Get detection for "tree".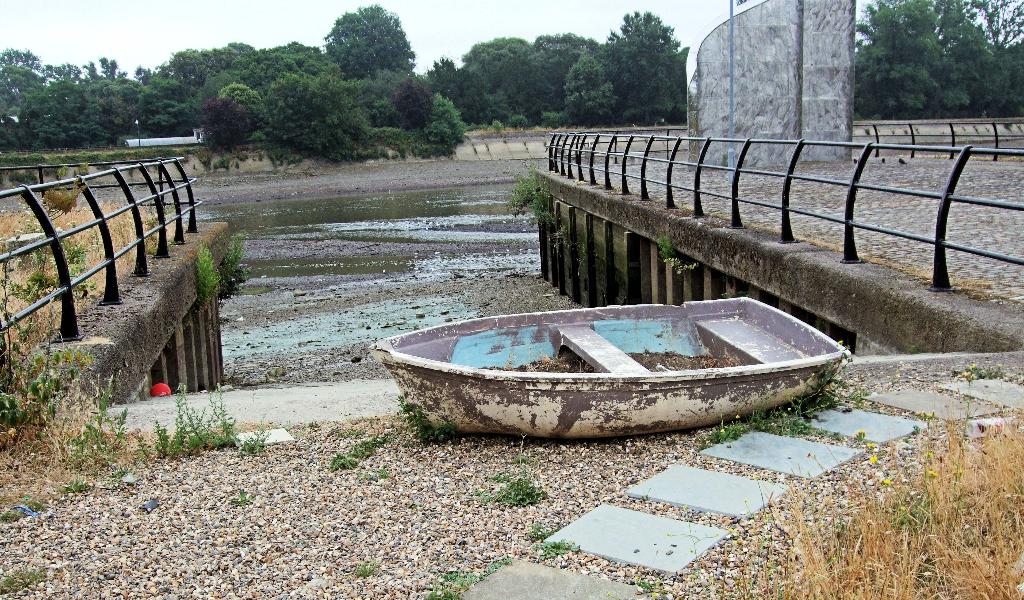
Detection: (left=479, top=39, right=545, bottom=122).
